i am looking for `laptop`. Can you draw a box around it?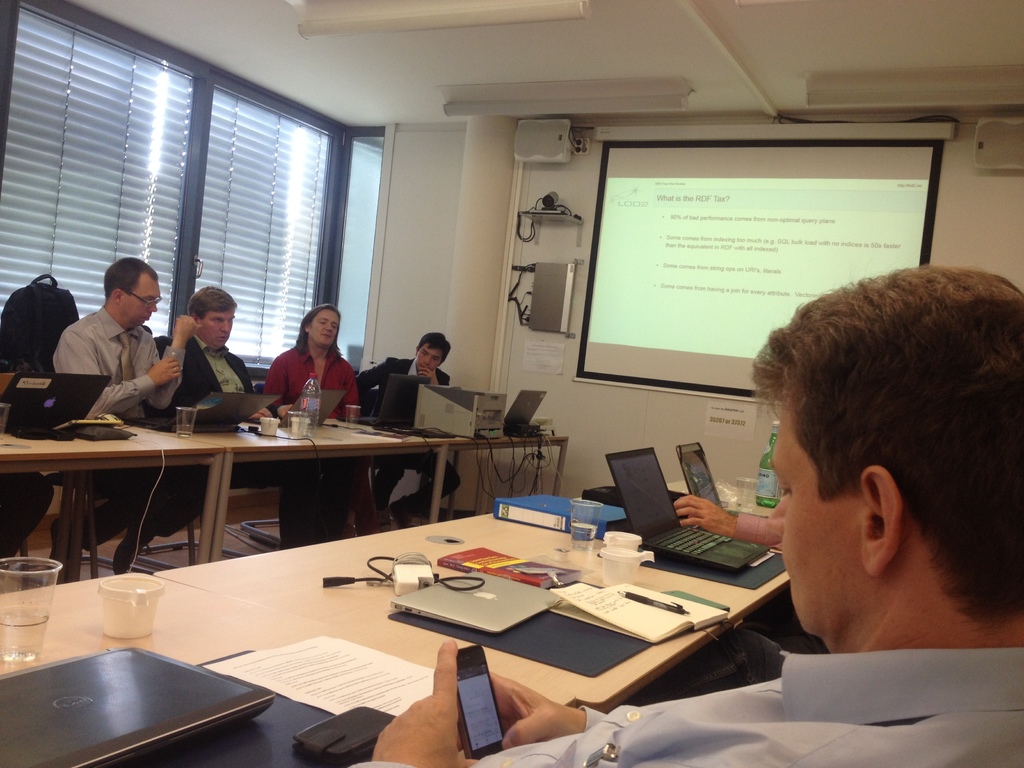
Sure, the bounding box is box(605, 445, 771, 572).
